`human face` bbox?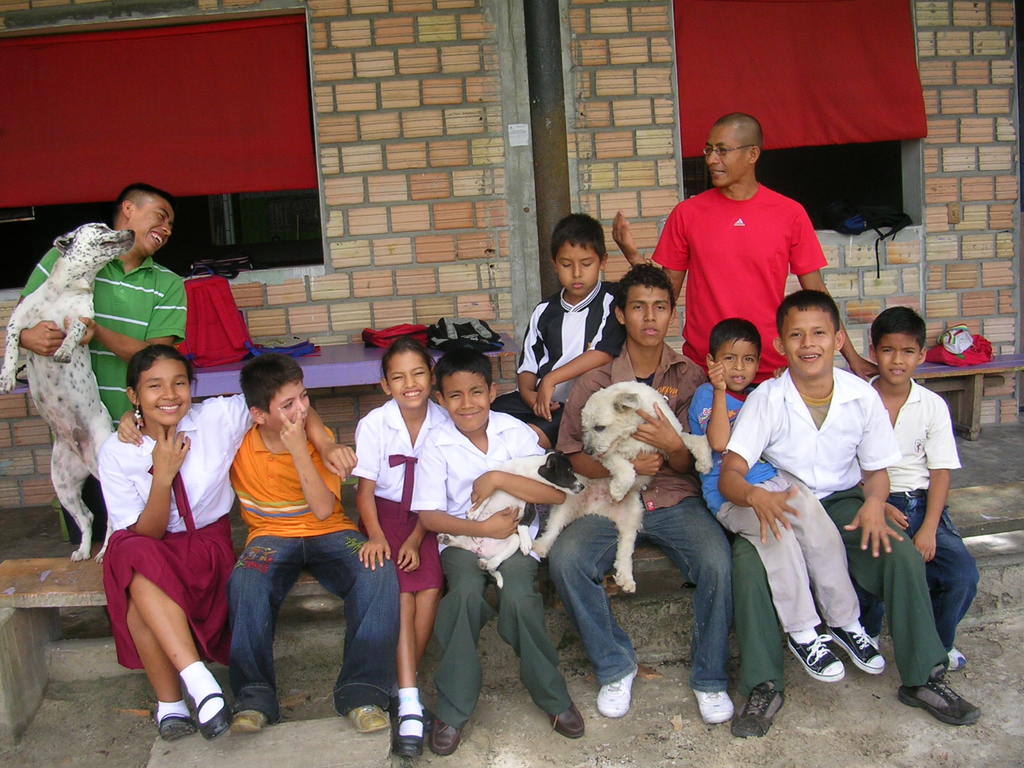
[x1=720, y1=338, x2=764, y2=392]
